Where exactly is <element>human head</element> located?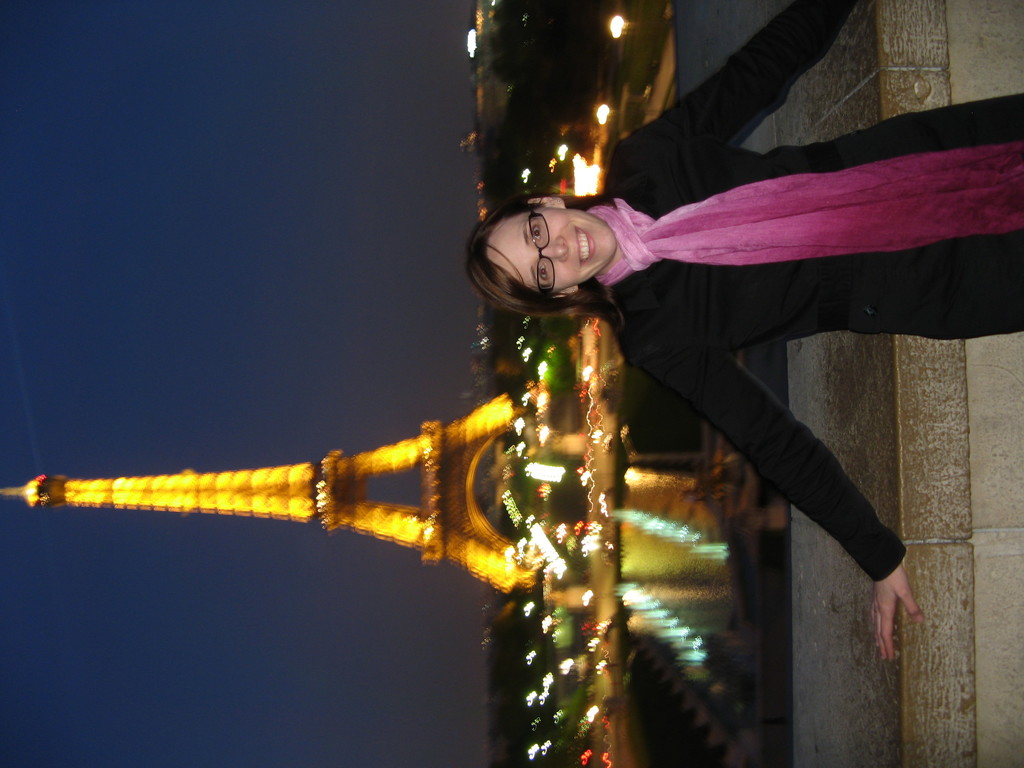
Its bounding box is bbox(458, 186, 632, 312).
